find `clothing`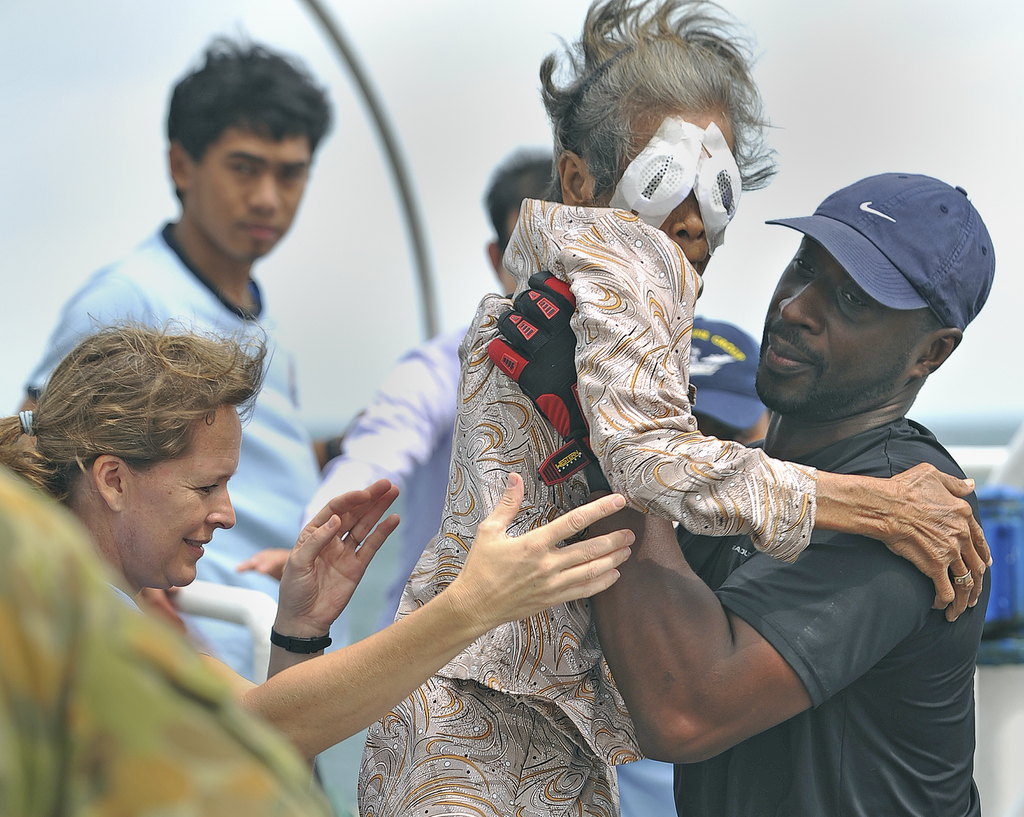
387/199/815/781
